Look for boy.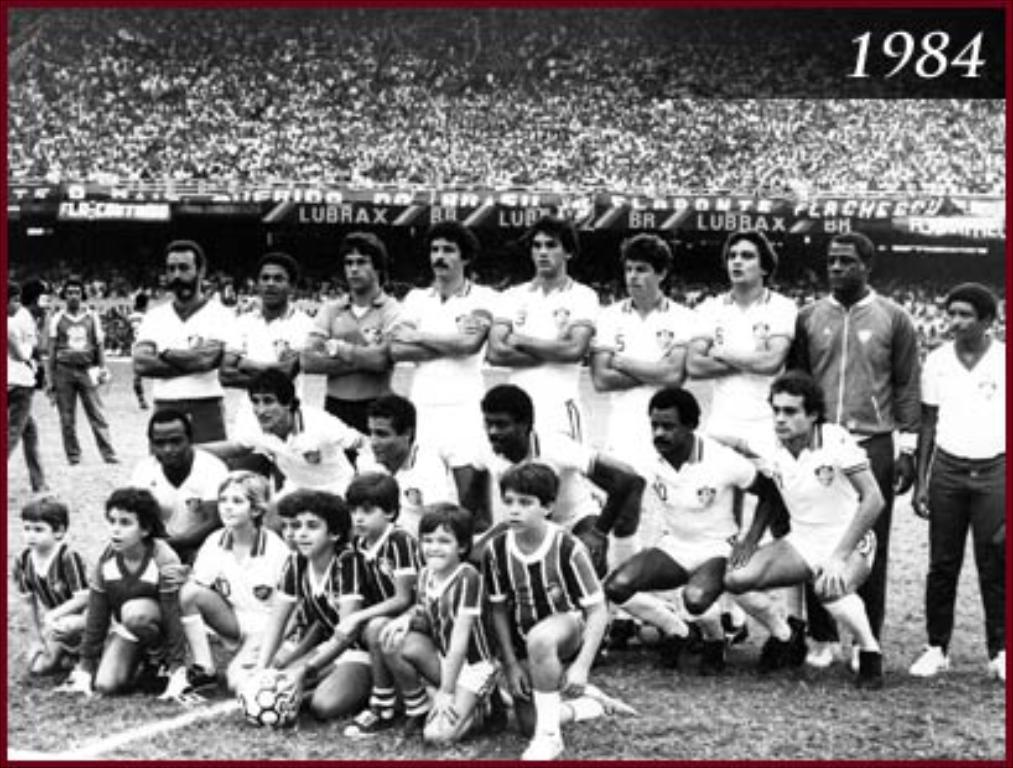
Found: (337,463,421,741).
